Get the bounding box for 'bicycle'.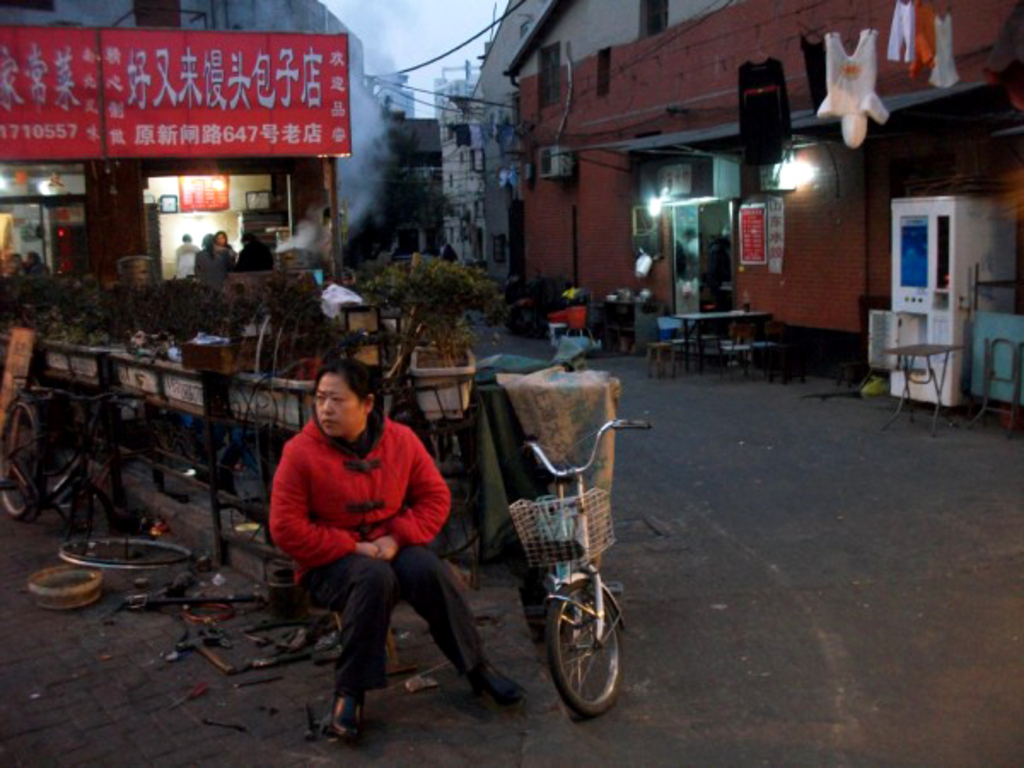
505:416:650:719.
